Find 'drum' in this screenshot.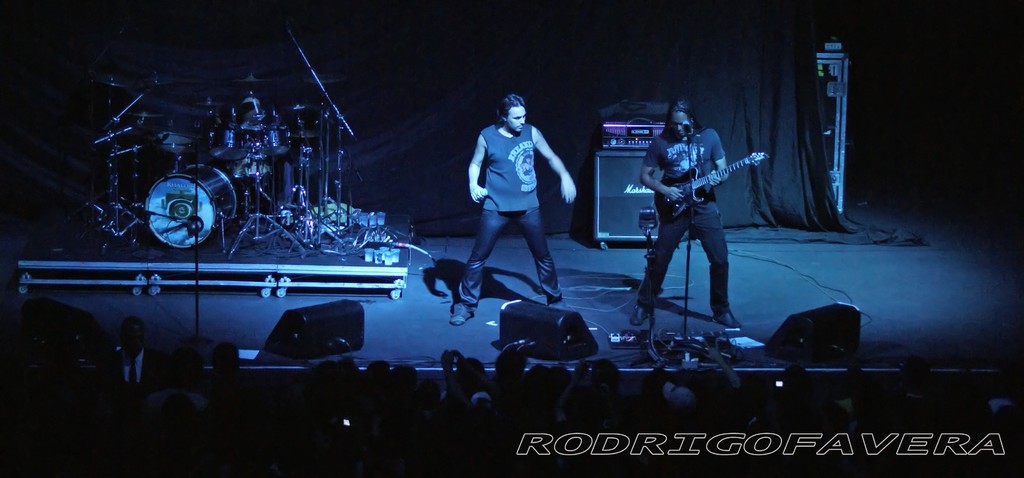
The bounding box for 'drum' is bbox=(259, 124, 291, 157).
